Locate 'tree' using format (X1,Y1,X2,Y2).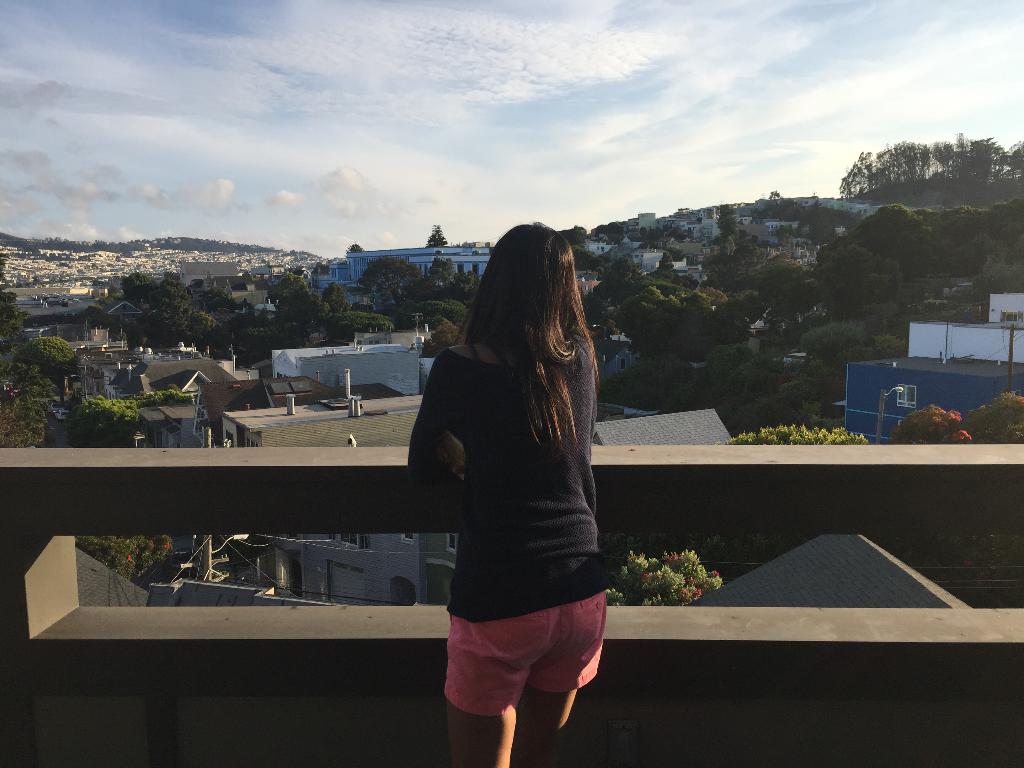
(878,403,976,442).
